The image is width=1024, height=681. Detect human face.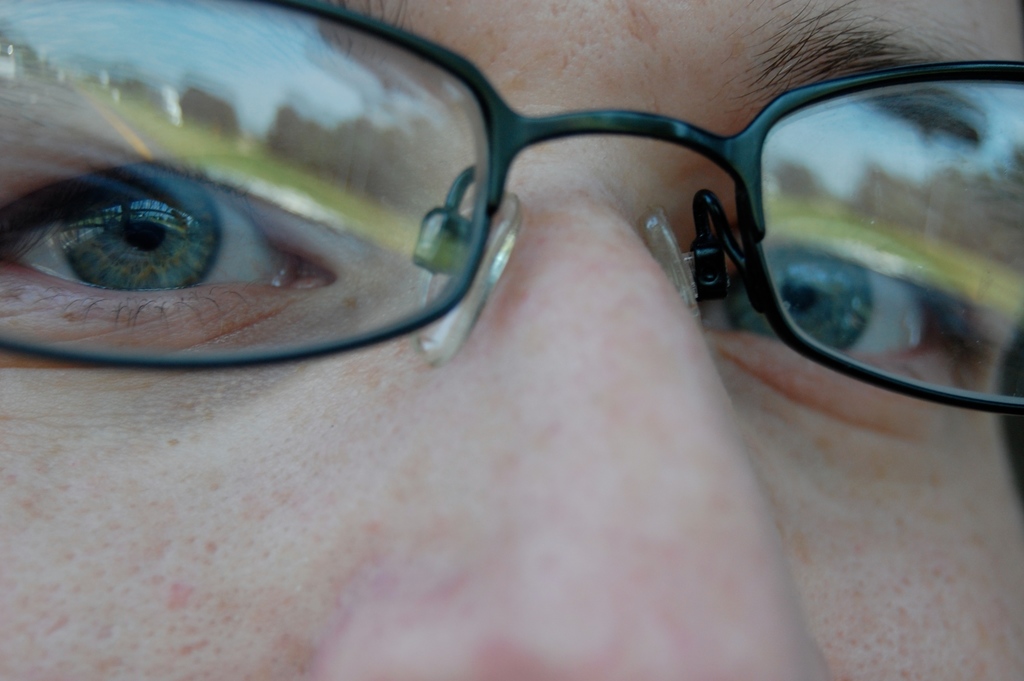
Detection: bbox=(0, 0, 1022, 680).
